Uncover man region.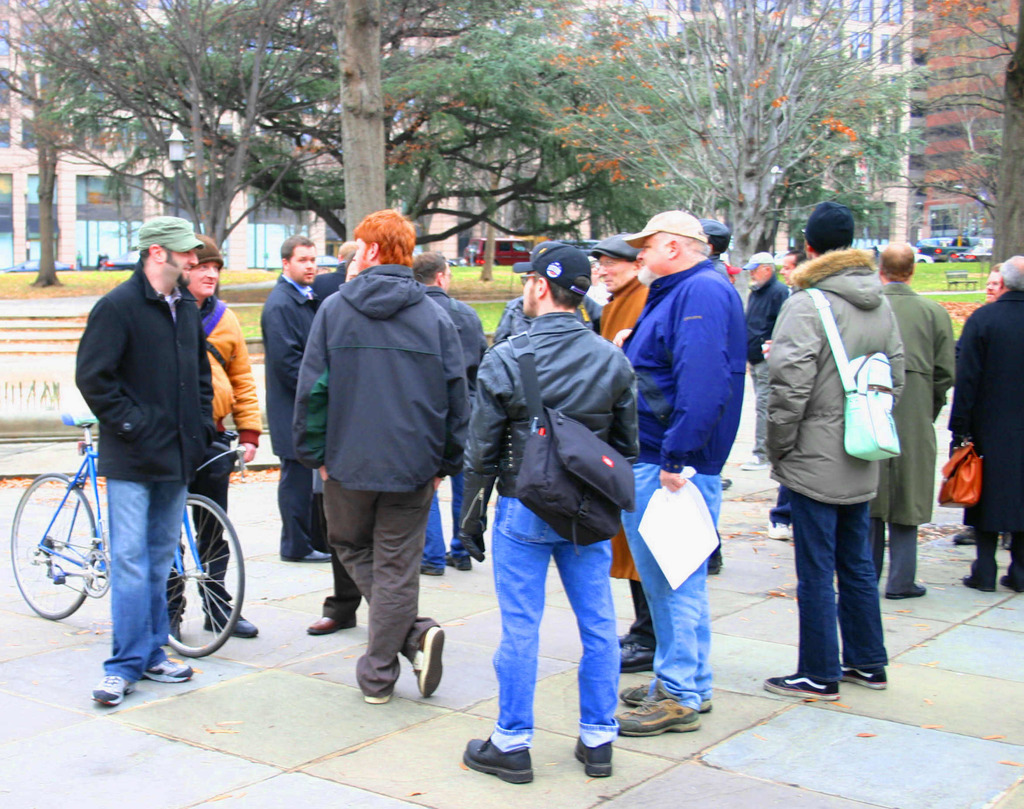
Uncovered: l=122, t=236, r=260, b=644.
